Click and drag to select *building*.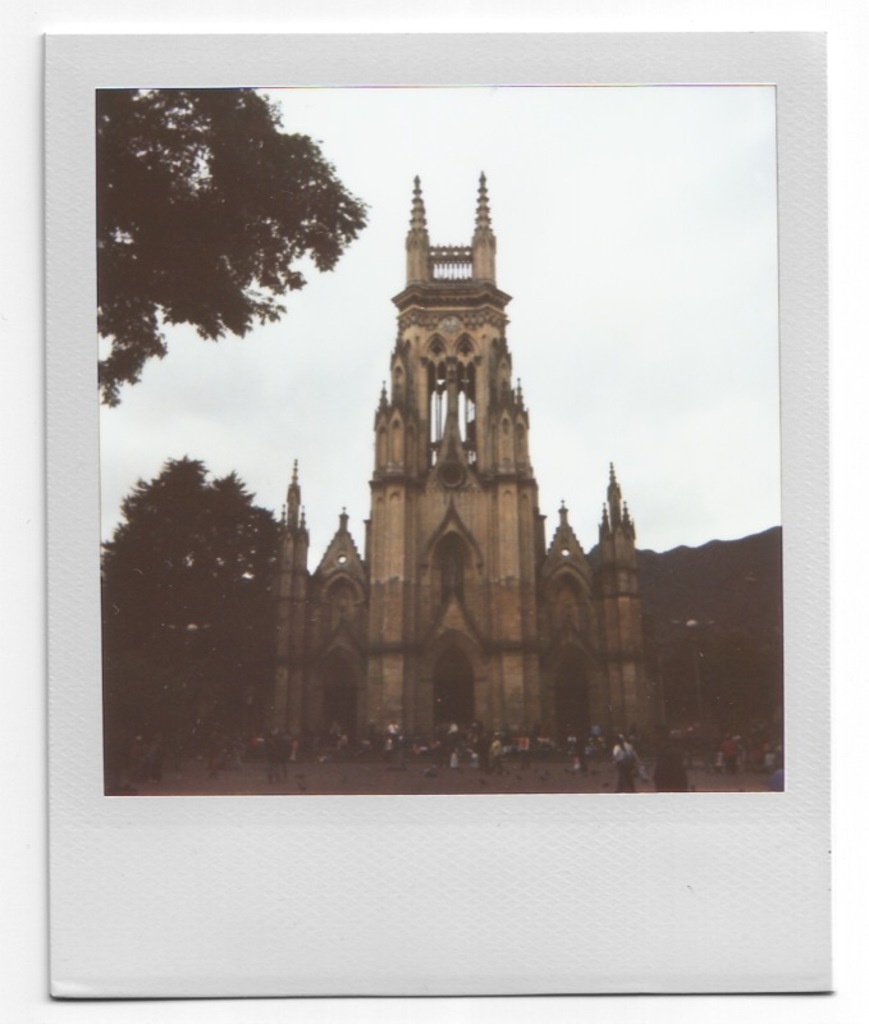
Selection: 279:175:658:762.
